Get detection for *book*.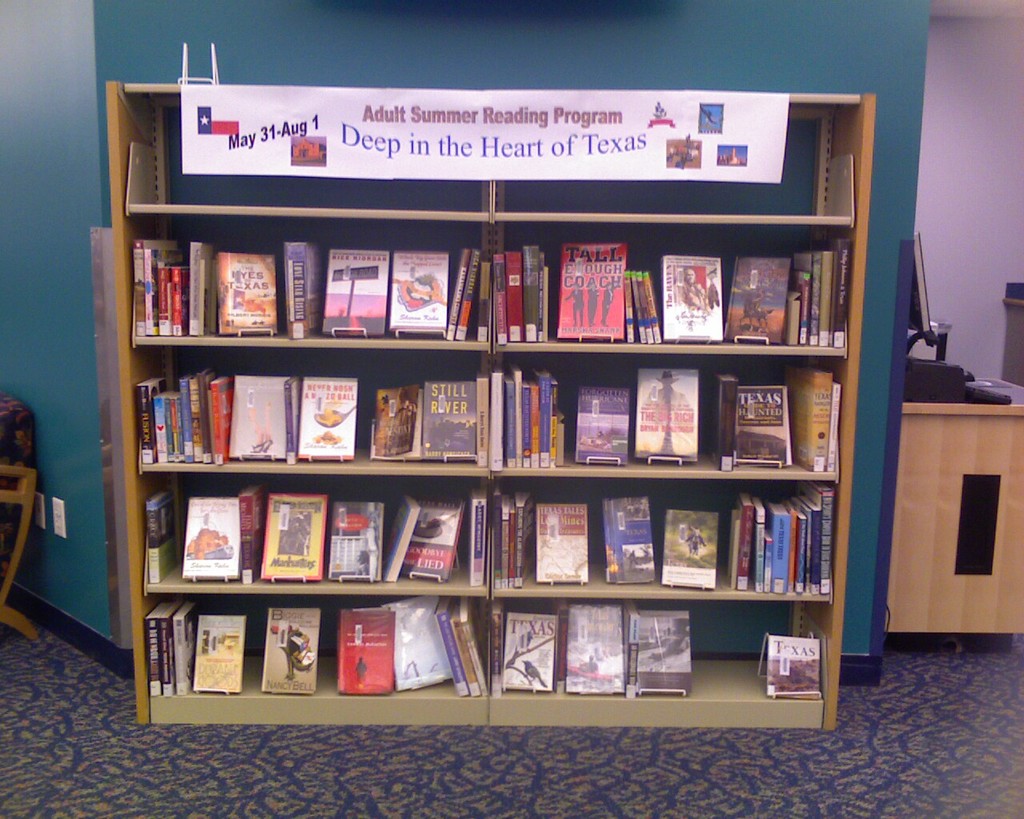
Detection: bbox=[372, 382, 416, 461].
